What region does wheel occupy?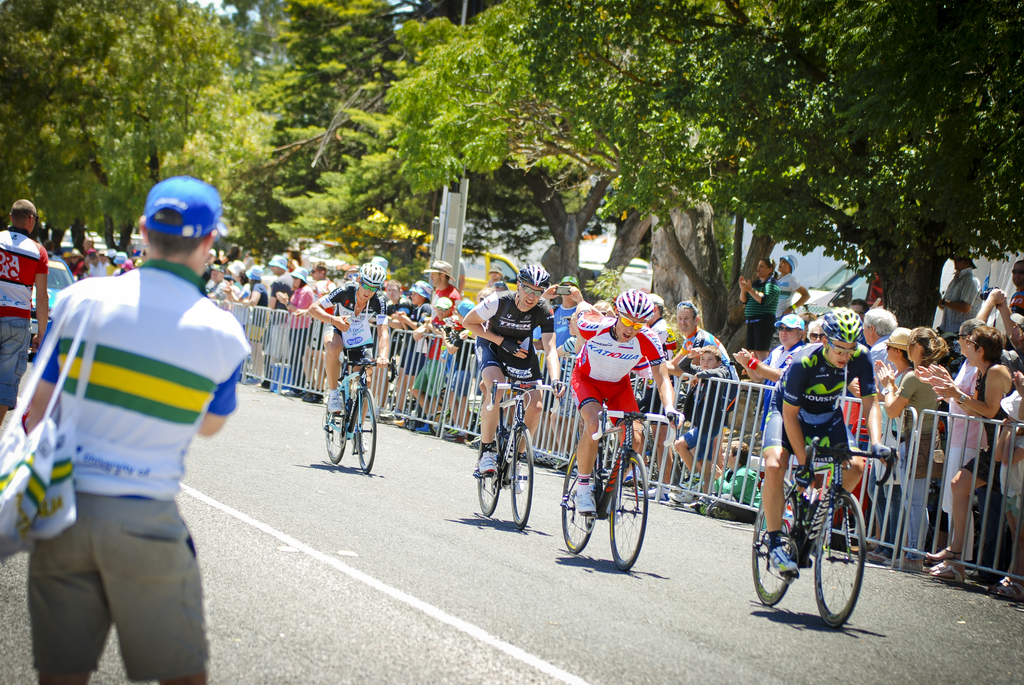
box=[321, 382, 349, 463].
